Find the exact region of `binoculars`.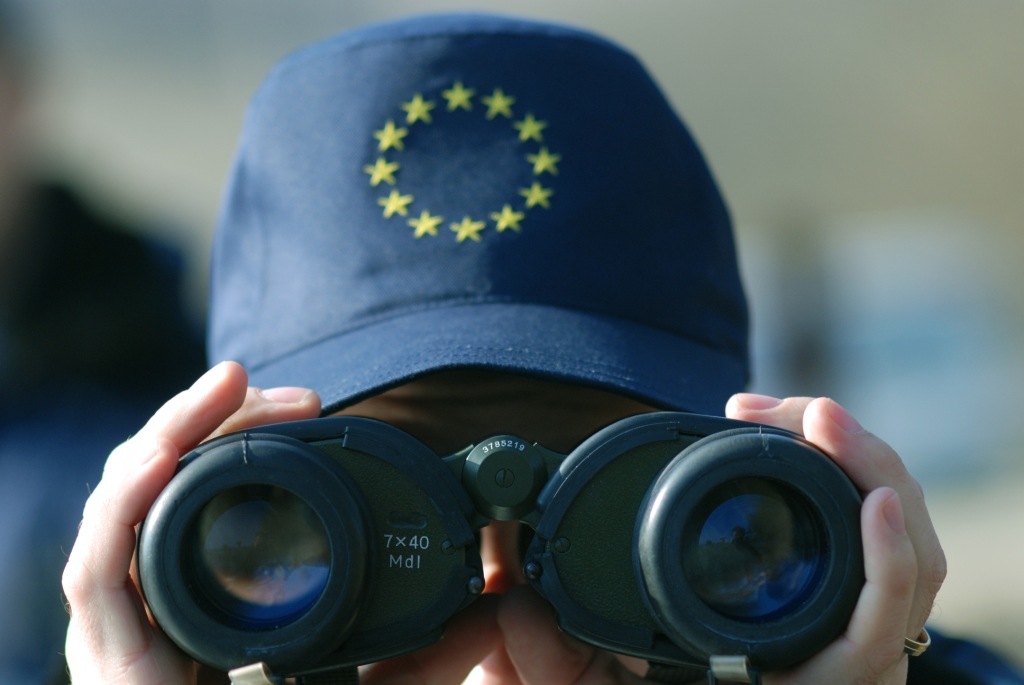
Exact region: [139,414,869,678].
